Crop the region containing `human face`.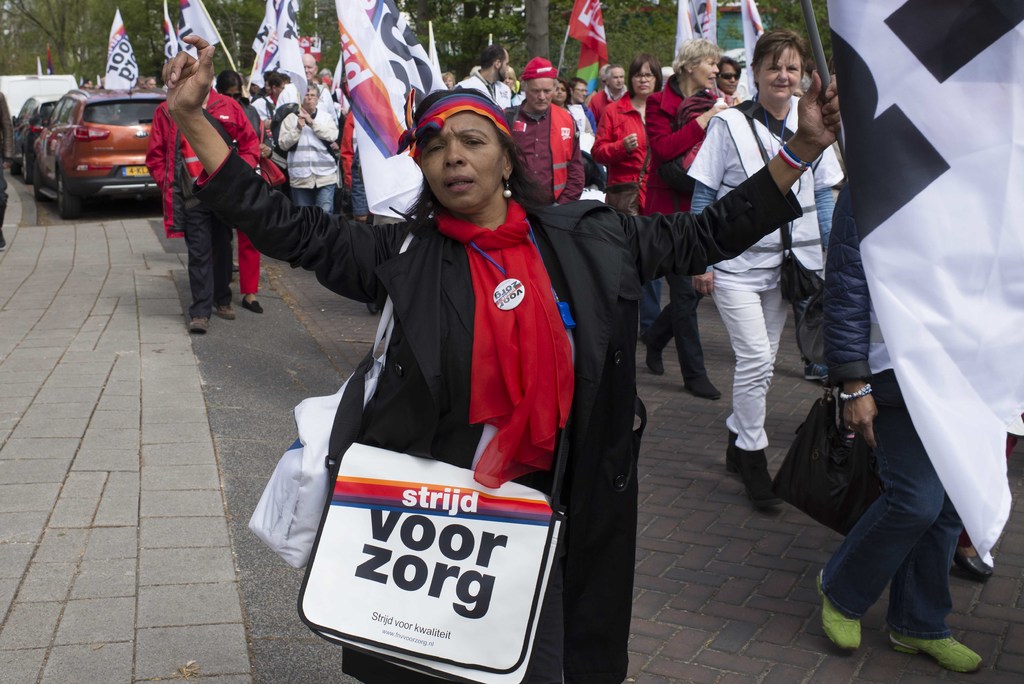
Crop region: 576, 79, 588, 103.
